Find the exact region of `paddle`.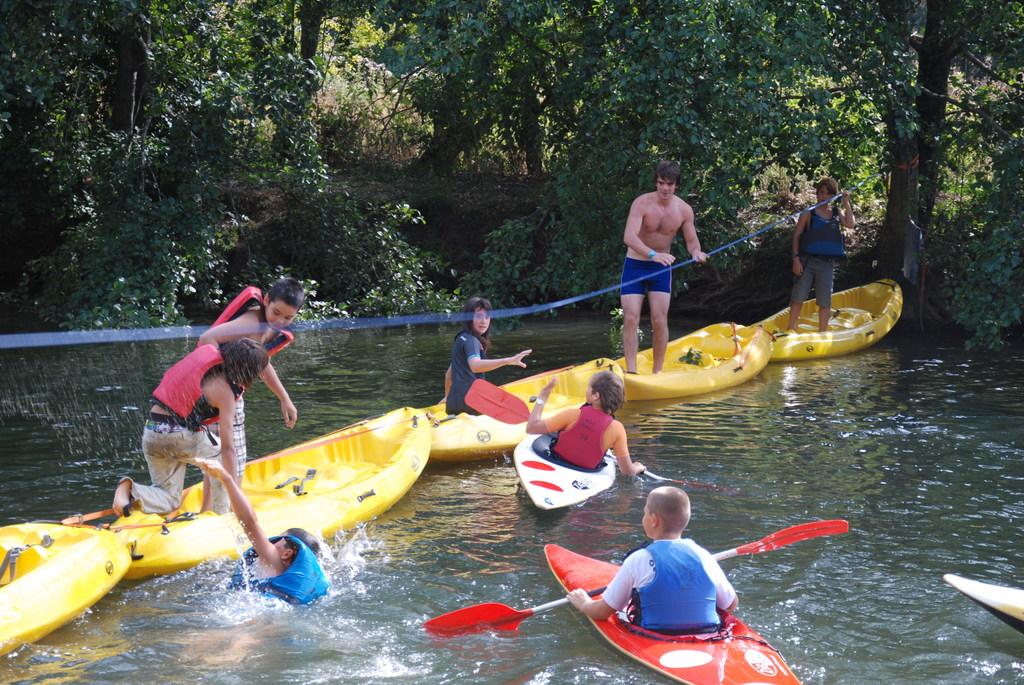
Exact region: BBox(422, 519, 851, 635).
